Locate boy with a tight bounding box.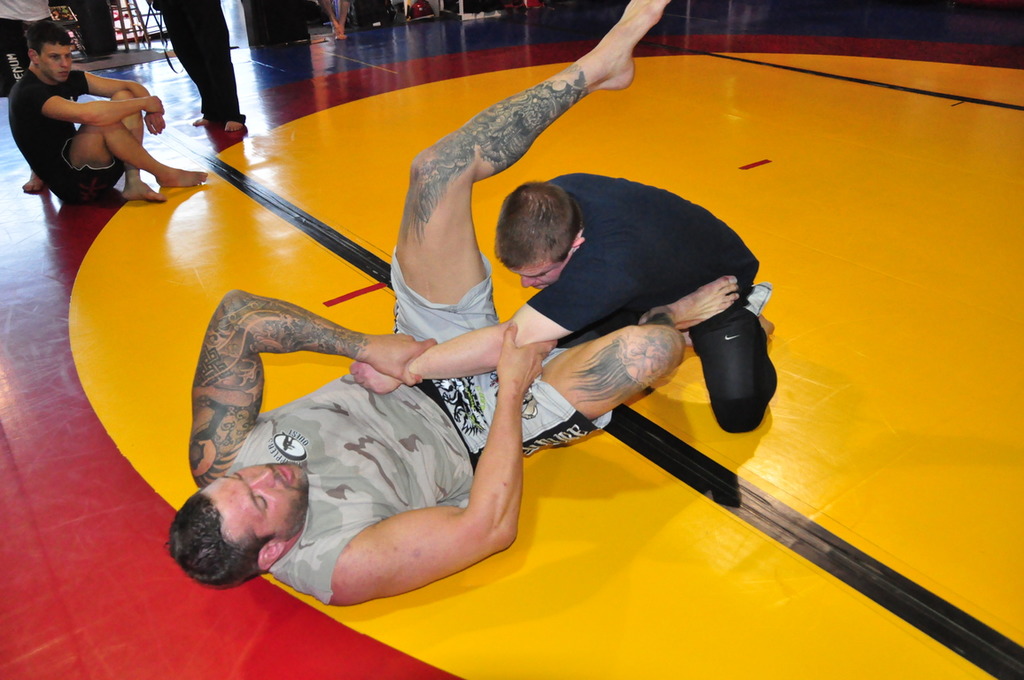
[3,19,172,201].
